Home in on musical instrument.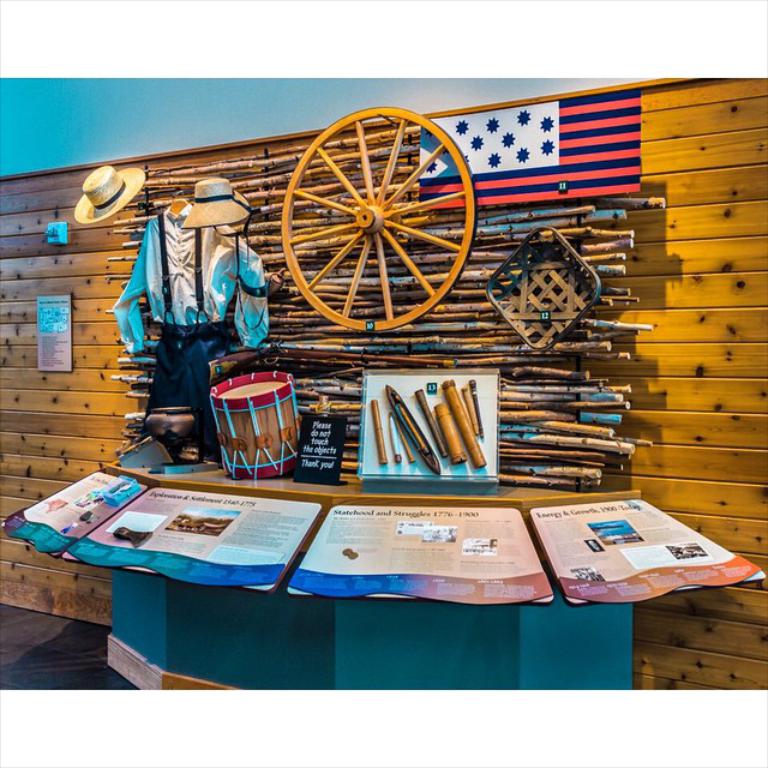
Homed in at (x1=206, y1=371, x2=310, y2=479).
